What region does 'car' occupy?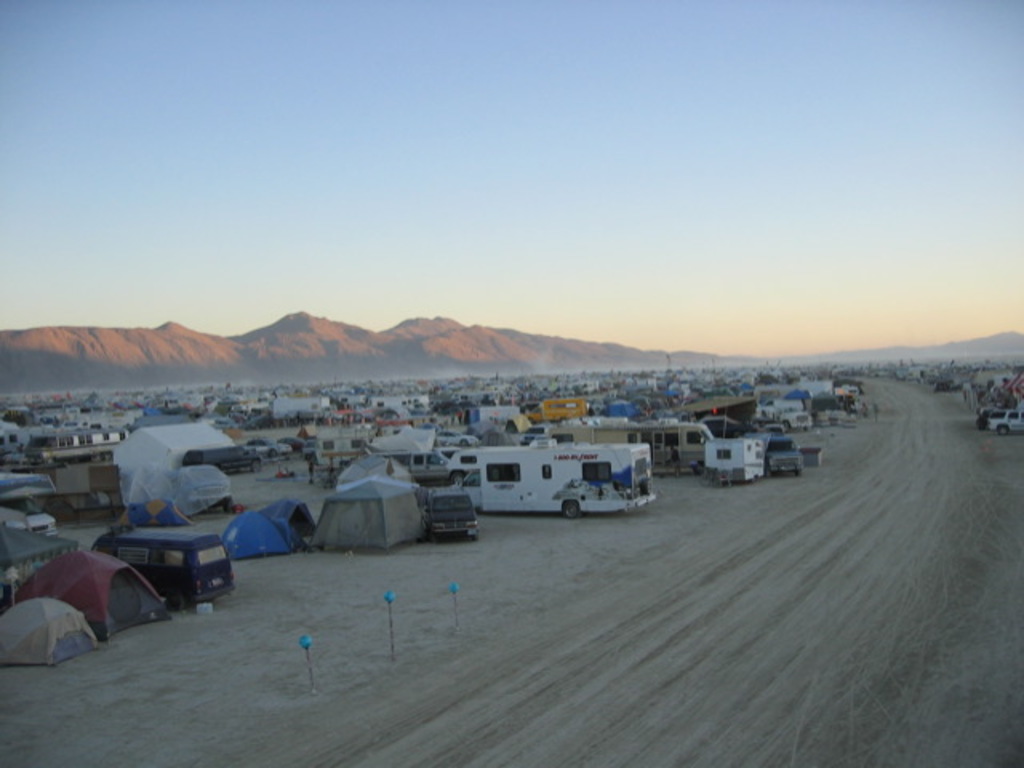
locate(421, 485, 475, 536).
